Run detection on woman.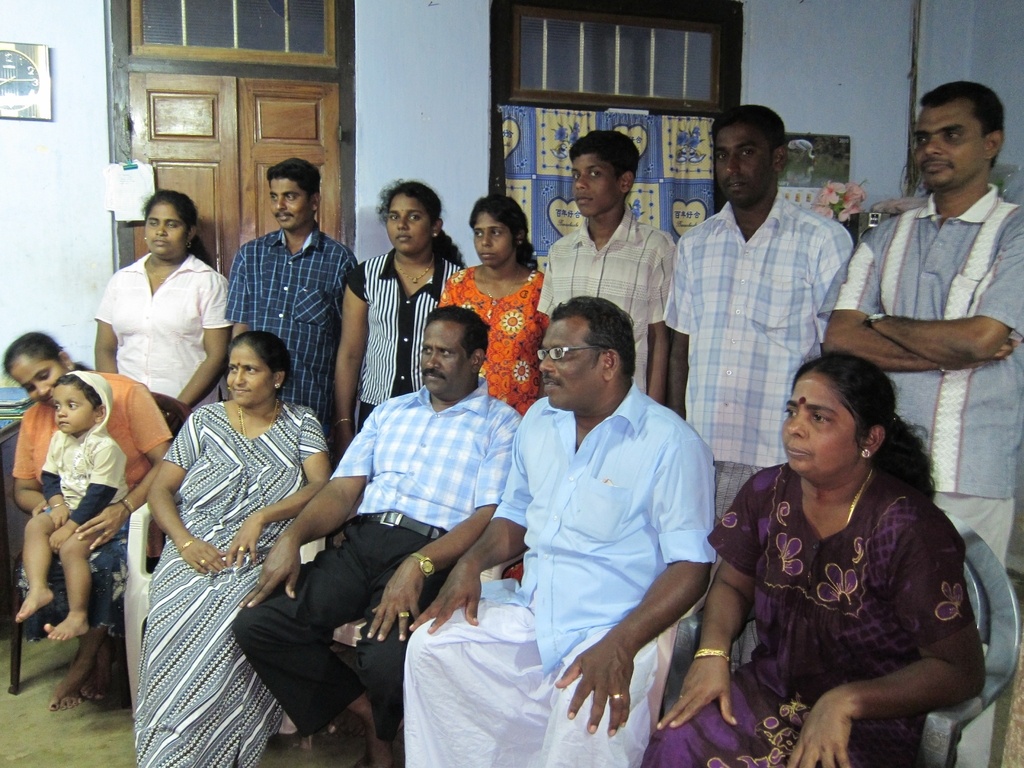
Result: [x1=330, y1=176, x2=467, y2=463].
